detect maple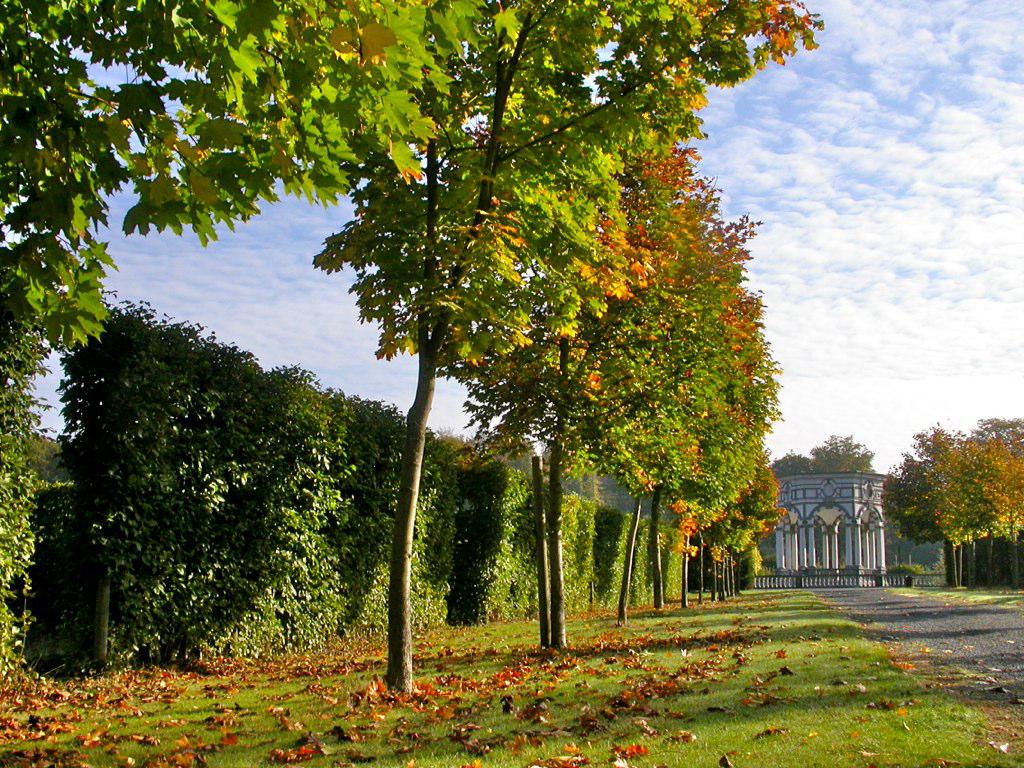
306/0/833/700
